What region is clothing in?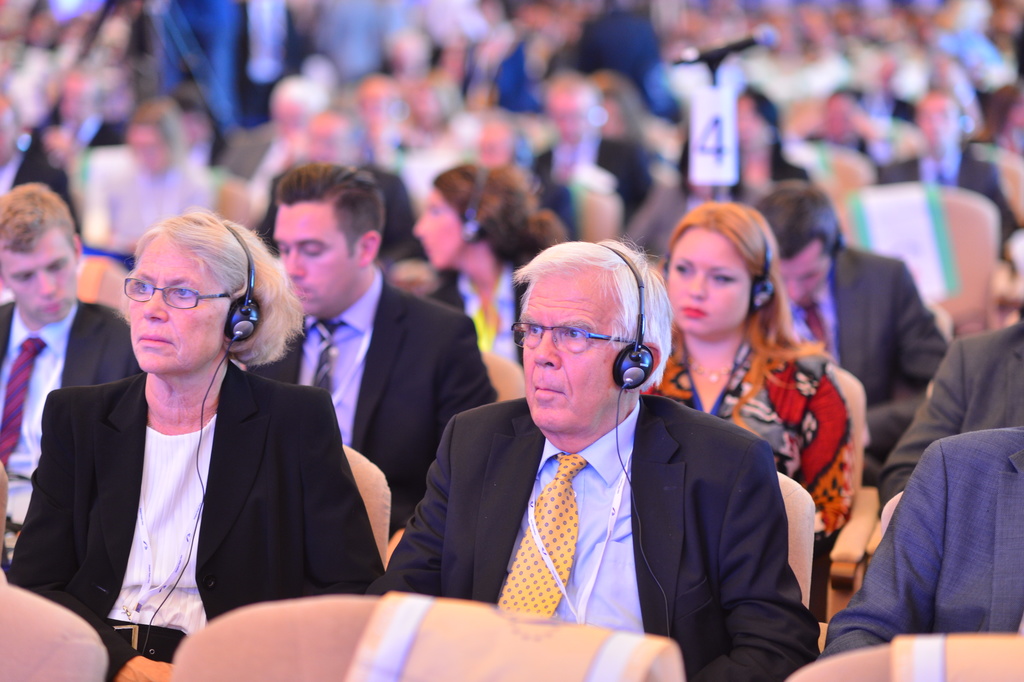
bbox=(863, 143, 1017, 269).
